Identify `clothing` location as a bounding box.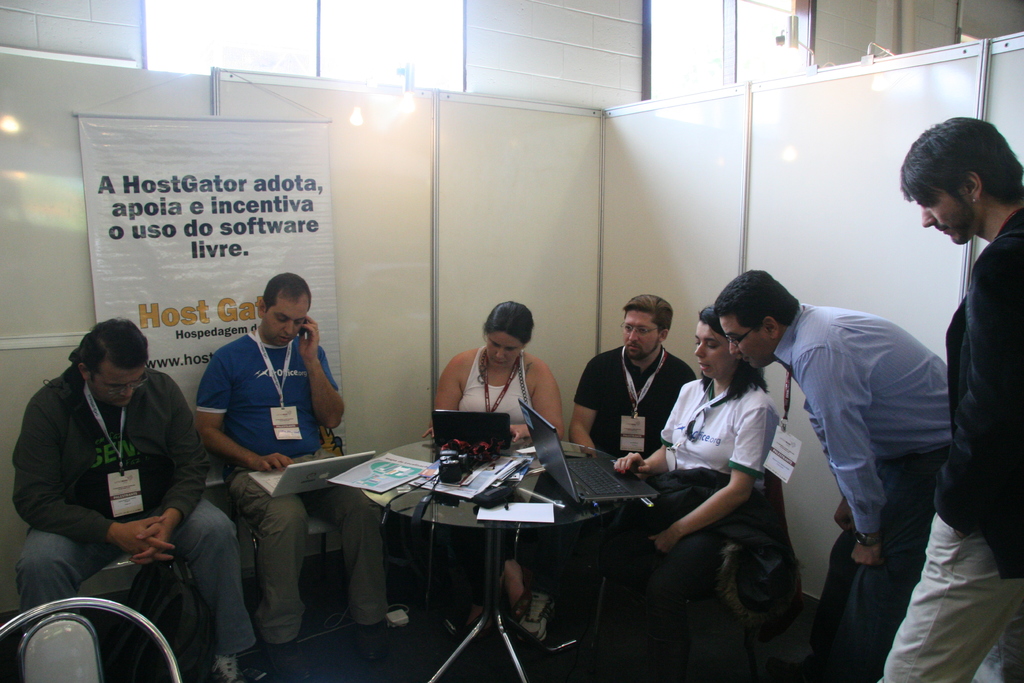
crop(457, 309, 550, 562).
